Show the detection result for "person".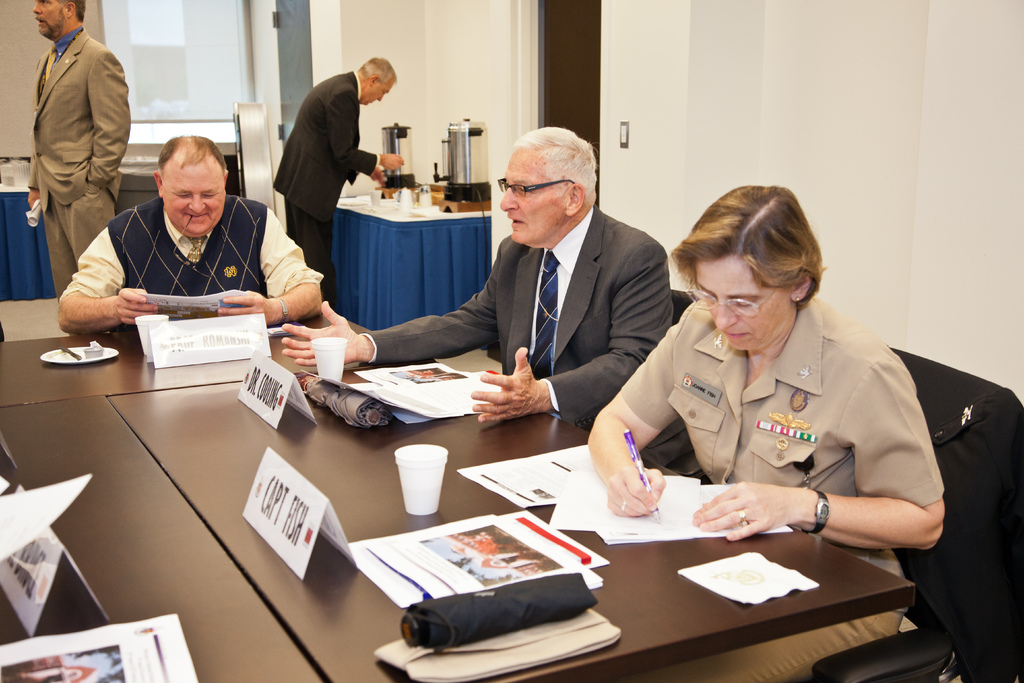
Rect(22, 0, 131, 293).
